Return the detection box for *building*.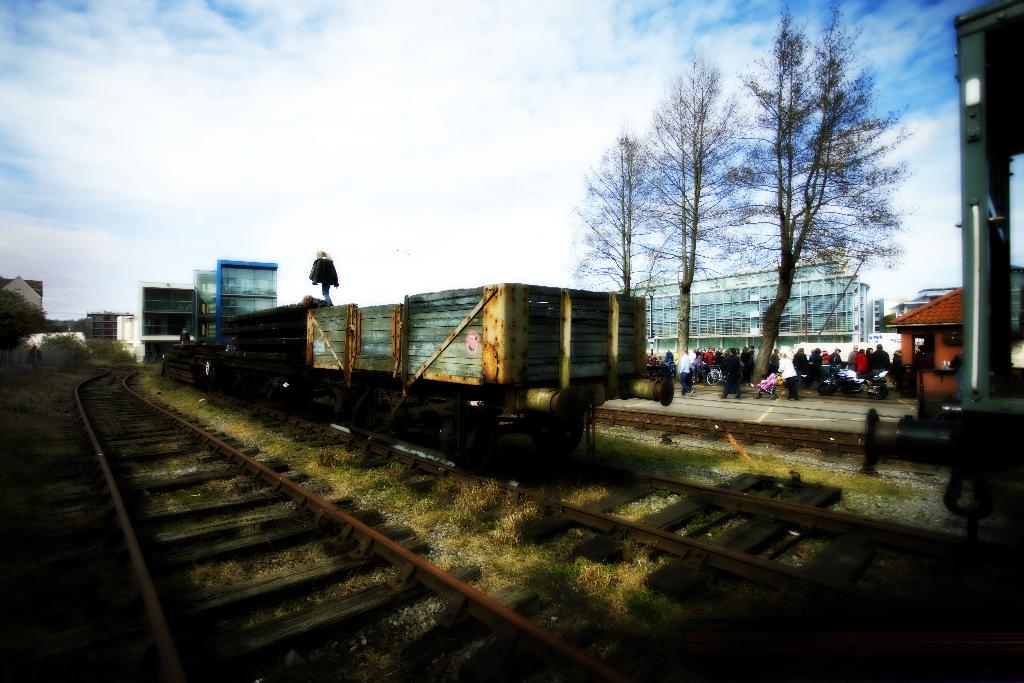
{"left": 889, "top": 261, "right": 1023, "bottom": 398}.
